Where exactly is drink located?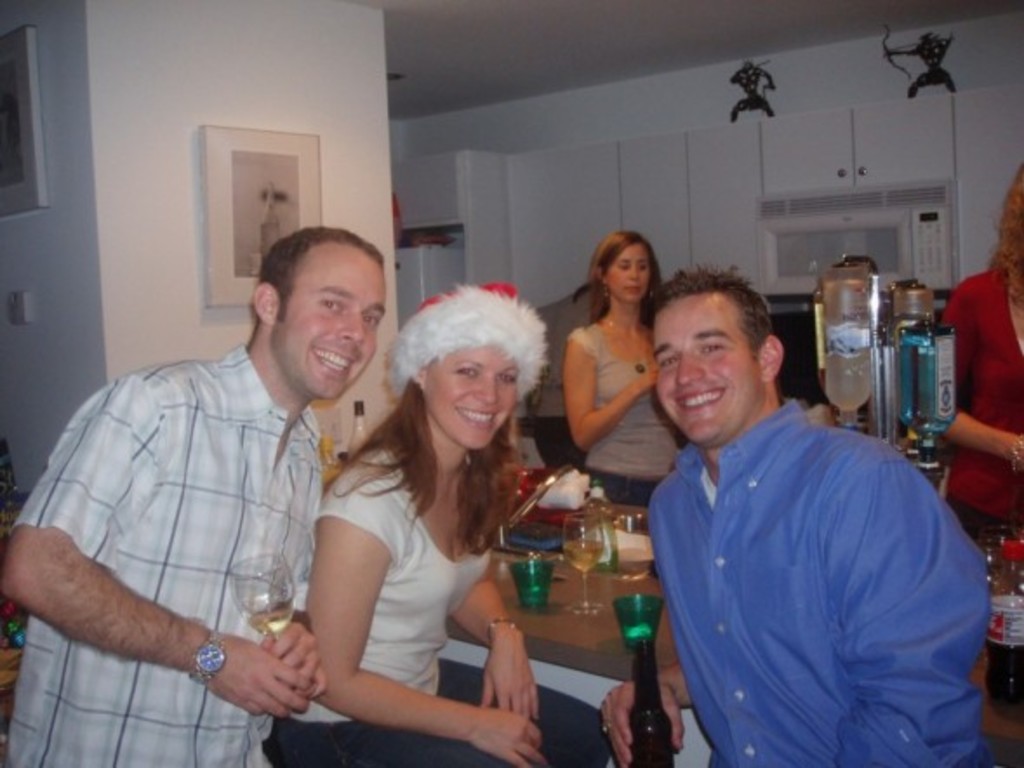
Its bounding box is x1=899 y1=341 x2=954 y2=455.
